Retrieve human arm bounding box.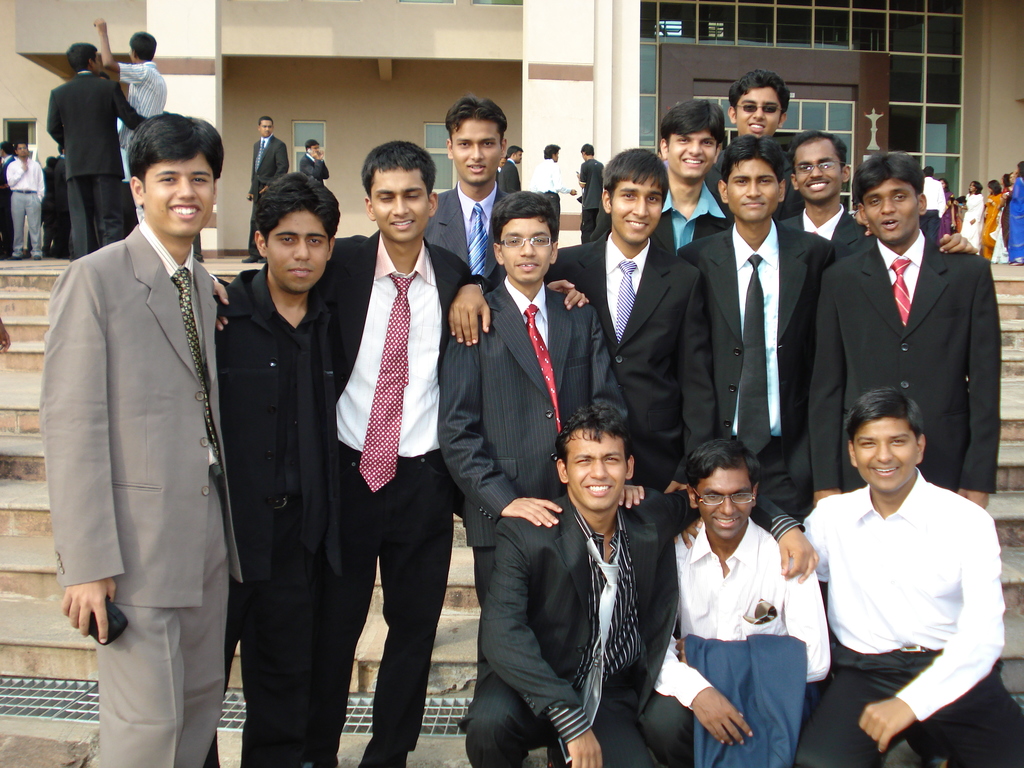
Bounding box: (591,309,633,419).
